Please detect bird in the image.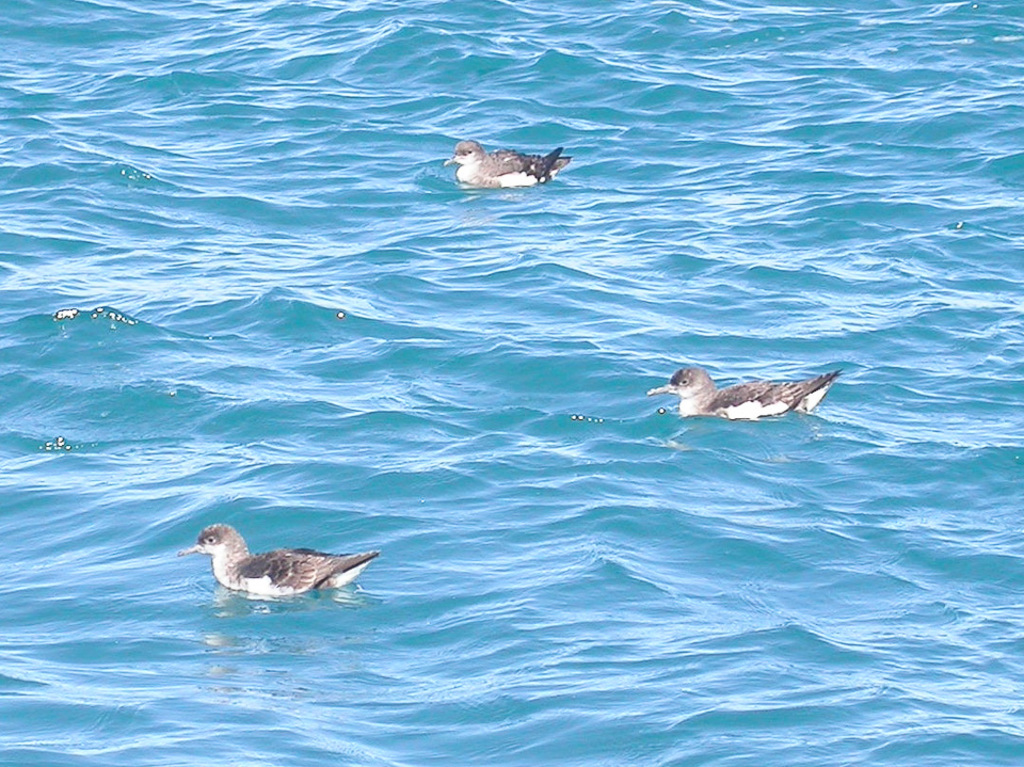
(left=177, top=523, right=381, bottom=596).
